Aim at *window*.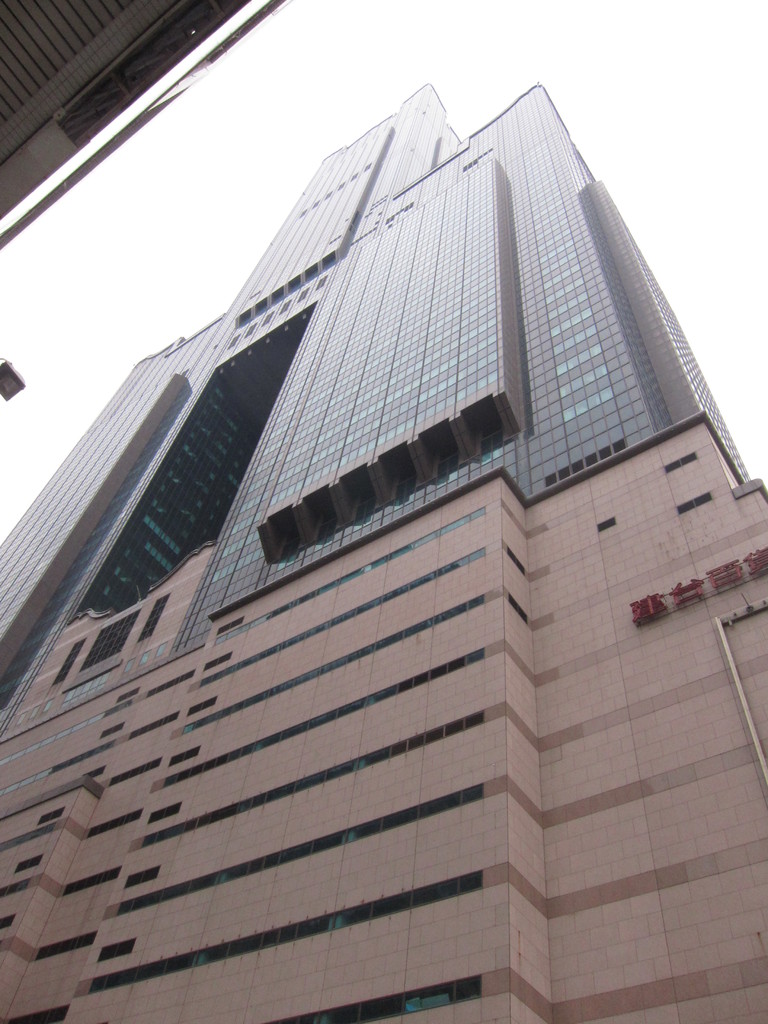
Aimed at [7, 1004, 68, 1023].
